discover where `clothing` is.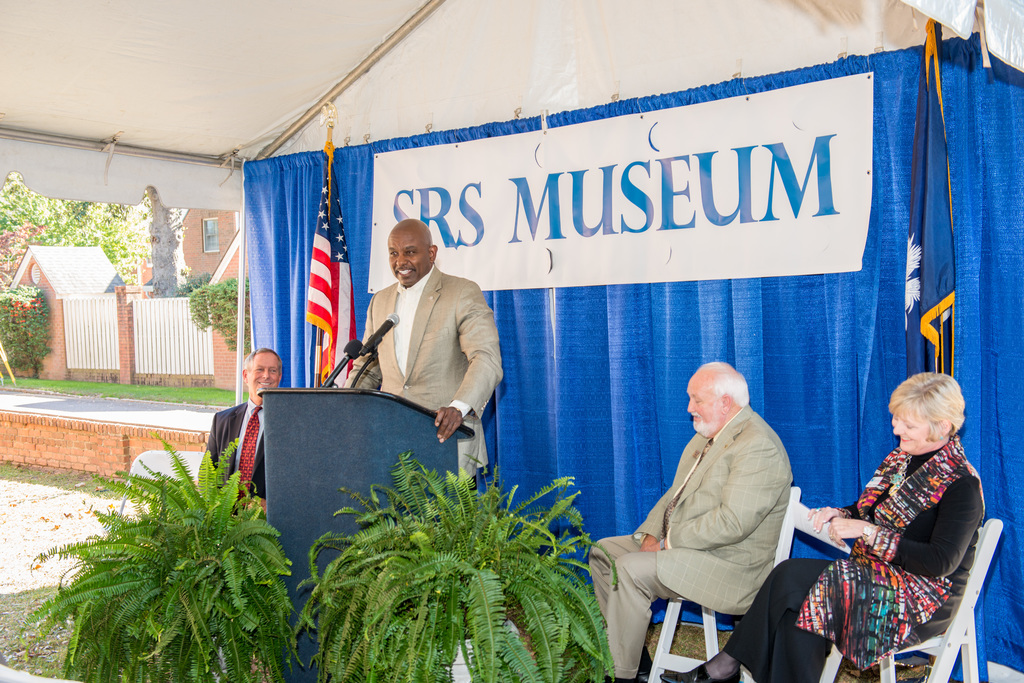
Discovered at x1=613 y1=374 x2=820 y2=665.
